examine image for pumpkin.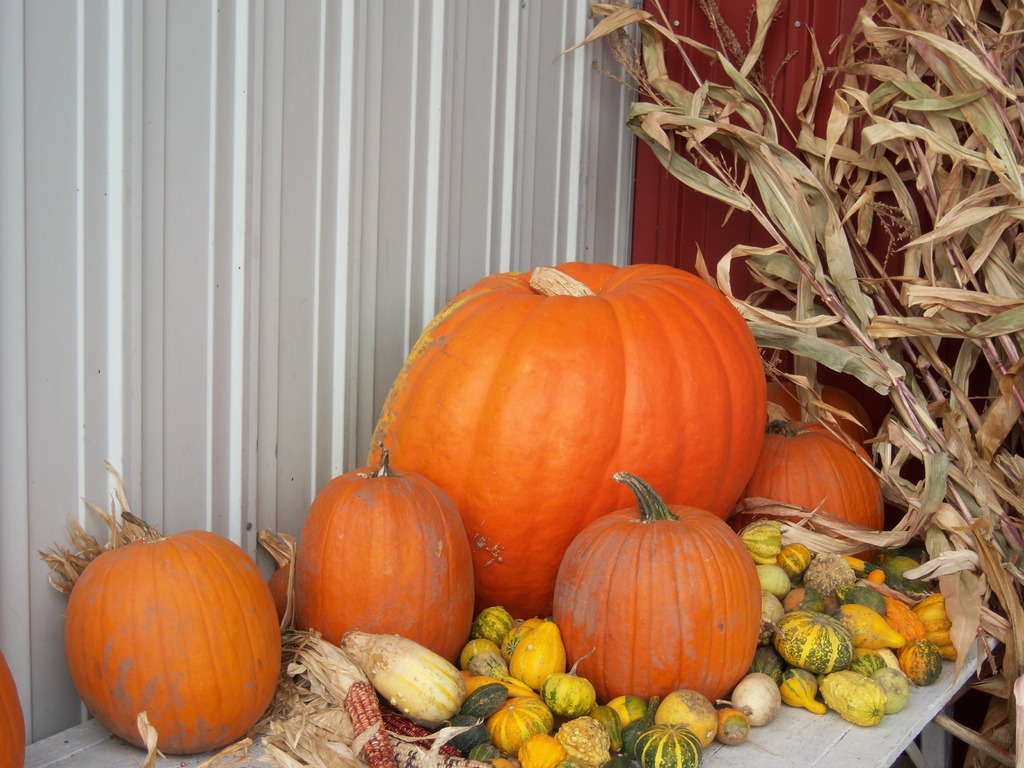
Examination result: [left=547, top=467, right=757, bottom=704].
